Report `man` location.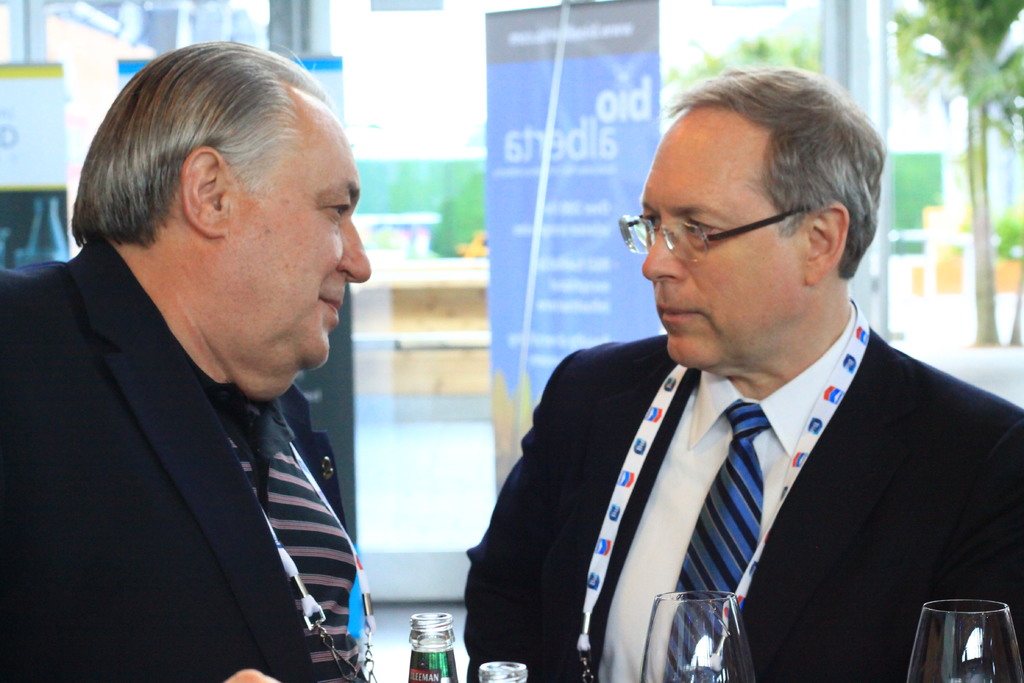
Report: BBox(461, 63, 1023, 682).
